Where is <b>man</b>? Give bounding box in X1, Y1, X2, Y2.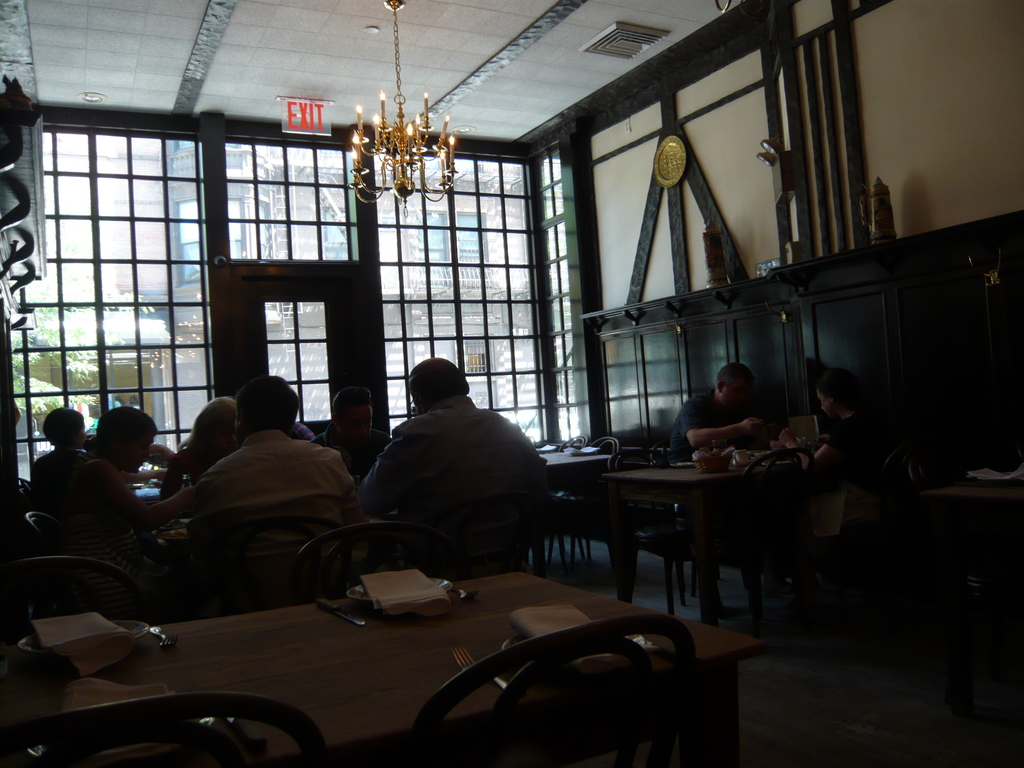
669, 360, 781, 598.
